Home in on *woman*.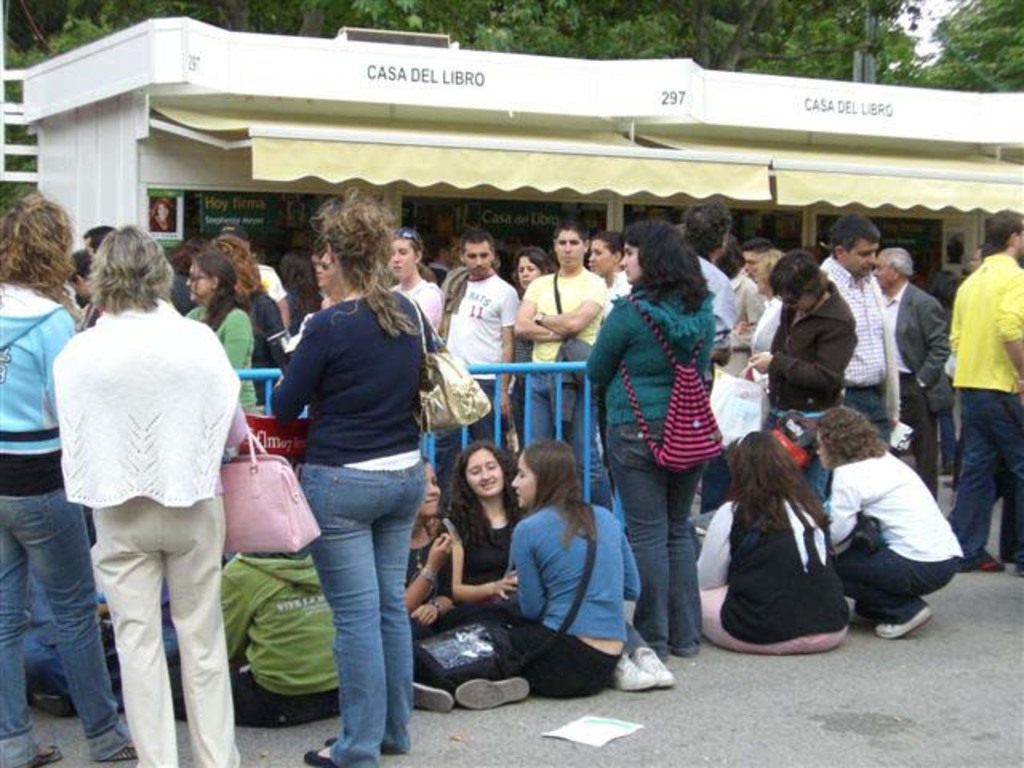
Homed in at left=54, top=219, right=253, bottom=766.
